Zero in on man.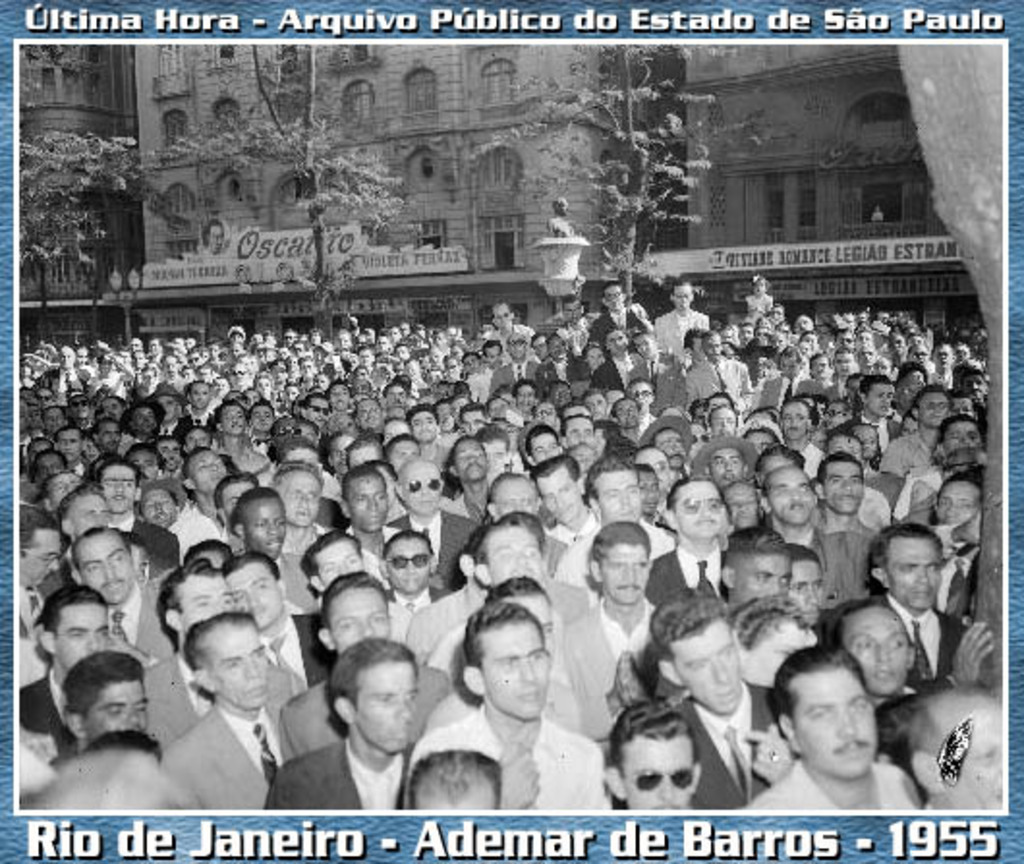
Zeroed in: 599, 700, 707, 806.
